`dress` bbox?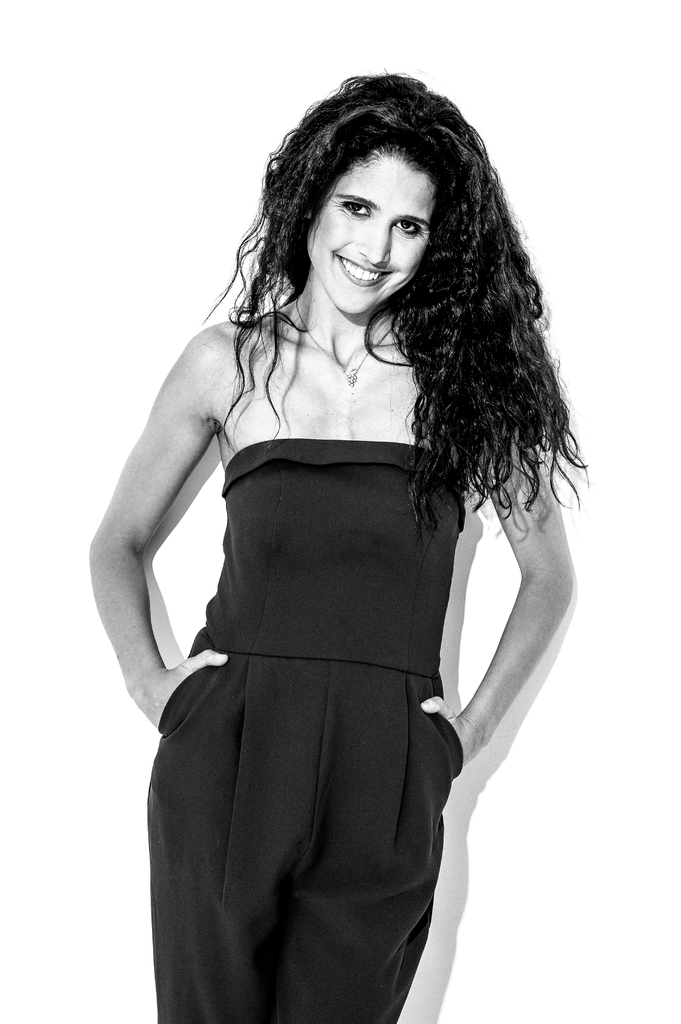
{"left": 138, "top": 408, "right": 518, "bottom": 1001}
